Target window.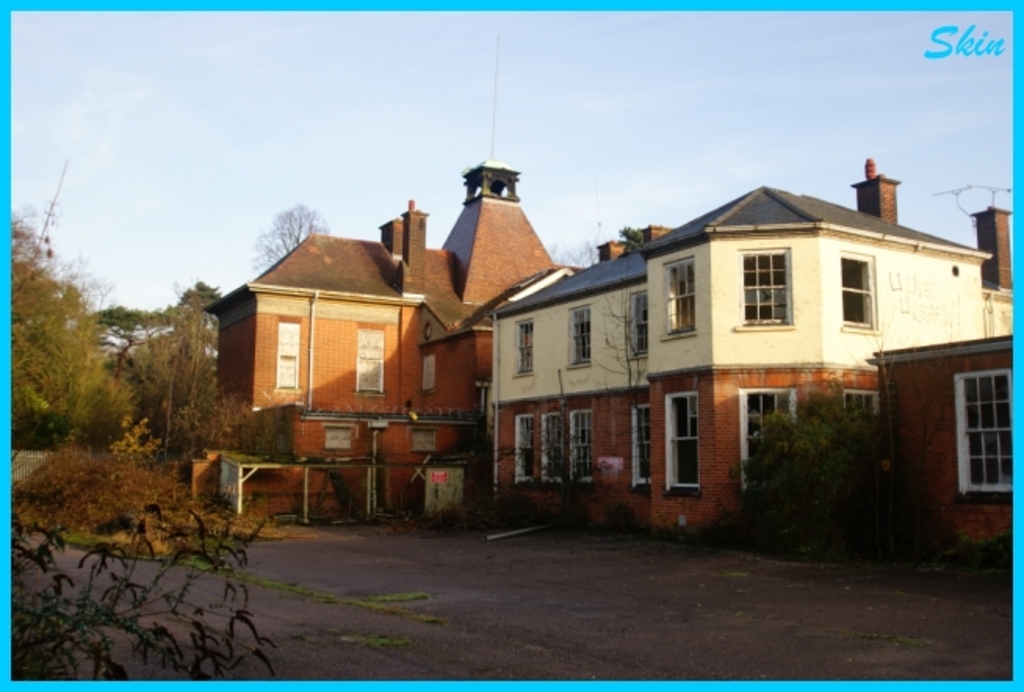
Target region: (571, 312, 598, 368).
